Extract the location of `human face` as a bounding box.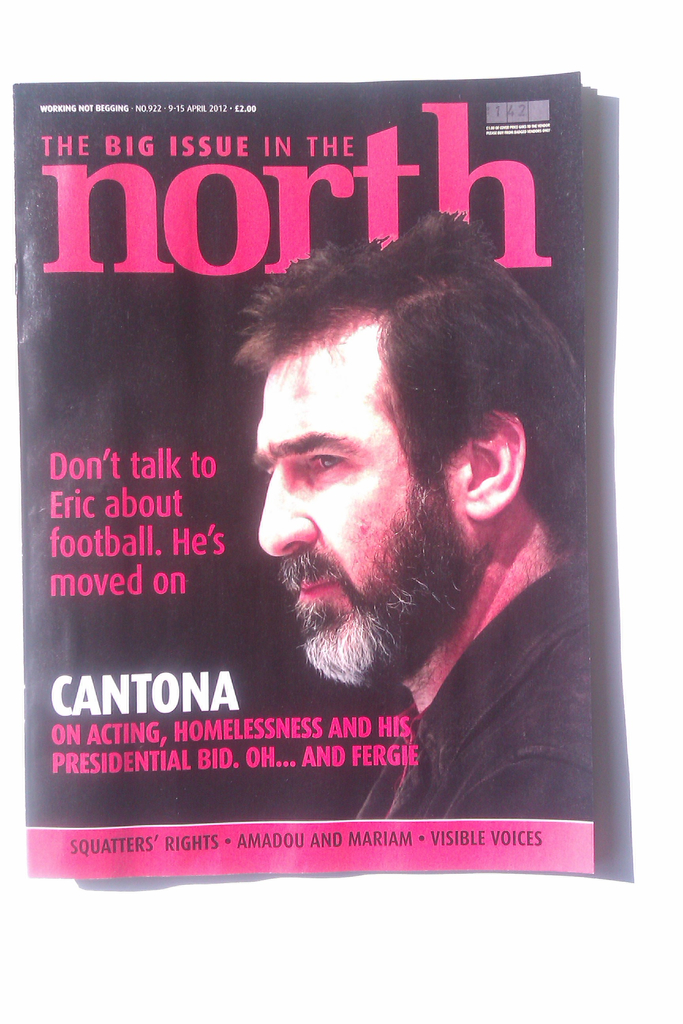
bbox(252, 335, 468, 693).
